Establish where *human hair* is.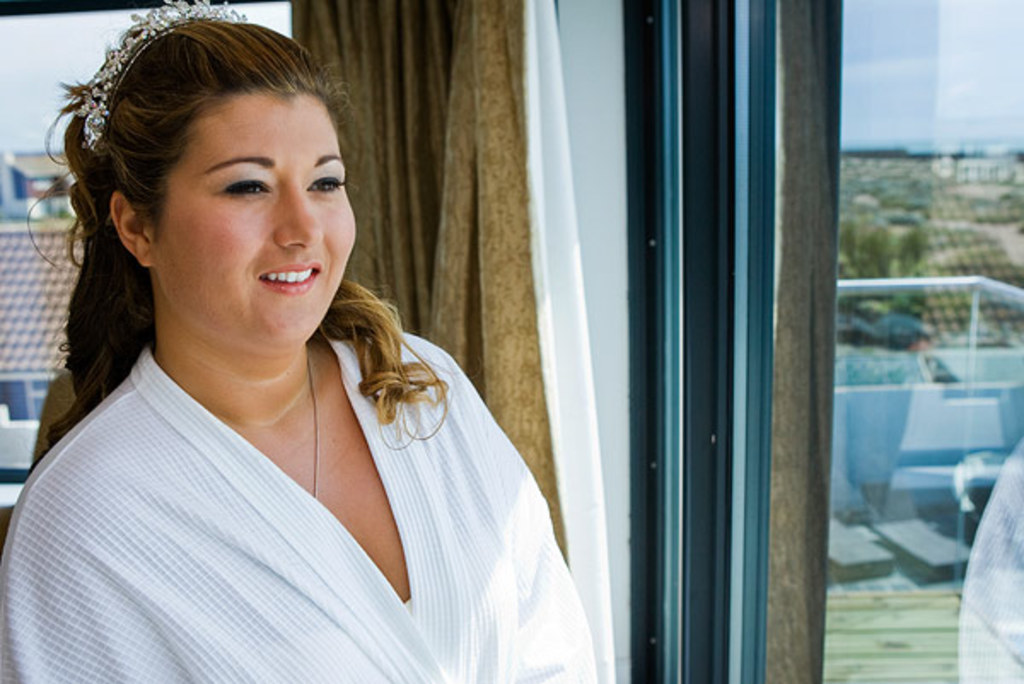
Established at rect(51, 2, 331, 401).
